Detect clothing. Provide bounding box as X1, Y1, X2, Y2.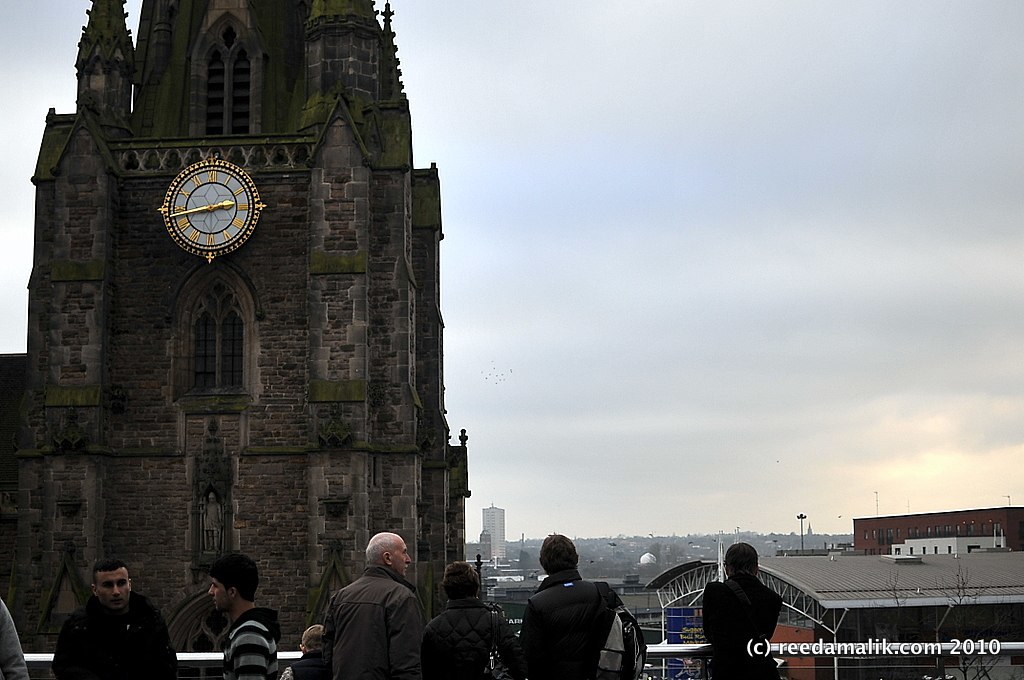
701, 573, 779, 679.
